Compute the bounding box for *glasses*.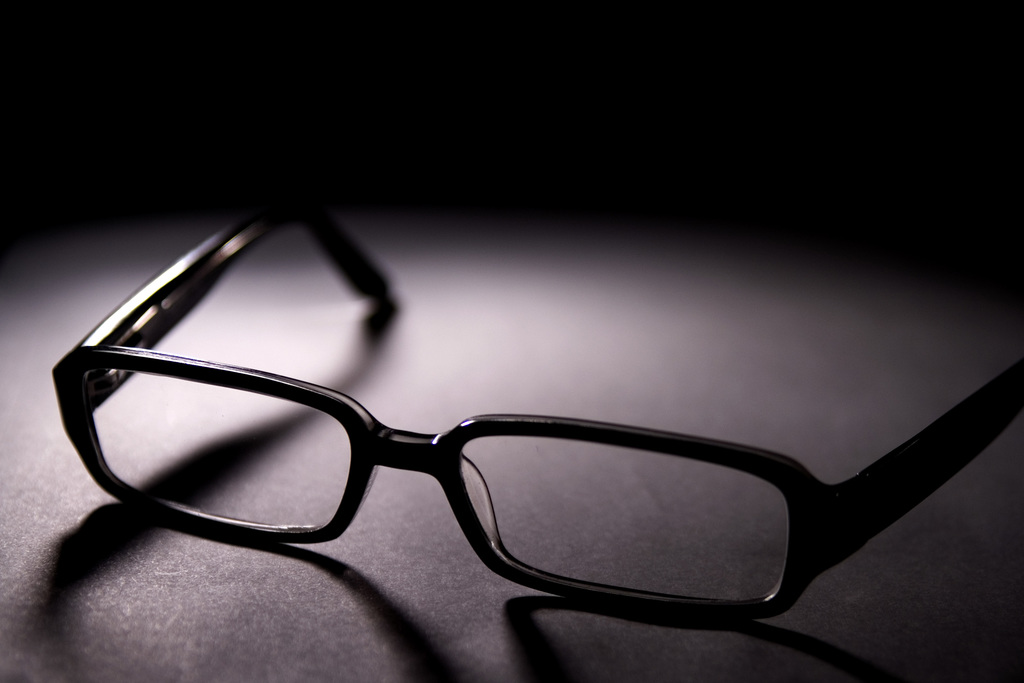
box(44, 199, 1023, 632).
